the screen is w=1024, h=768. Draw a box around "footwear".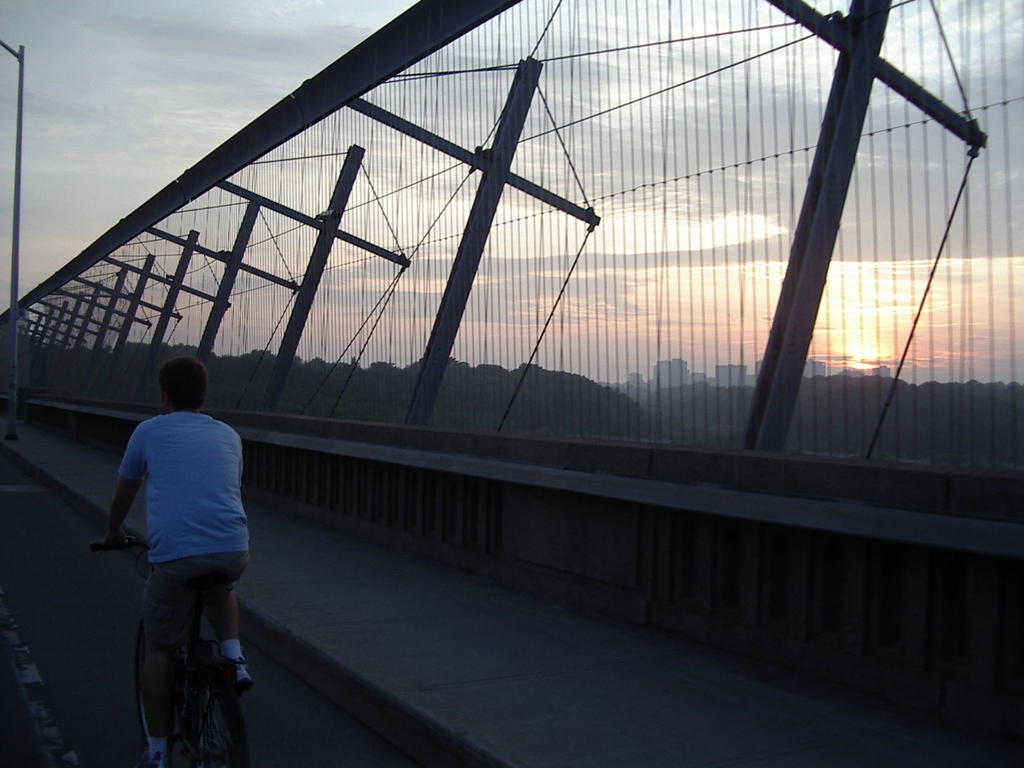
<bbox>152, 749, 170, 767</bbox>.
